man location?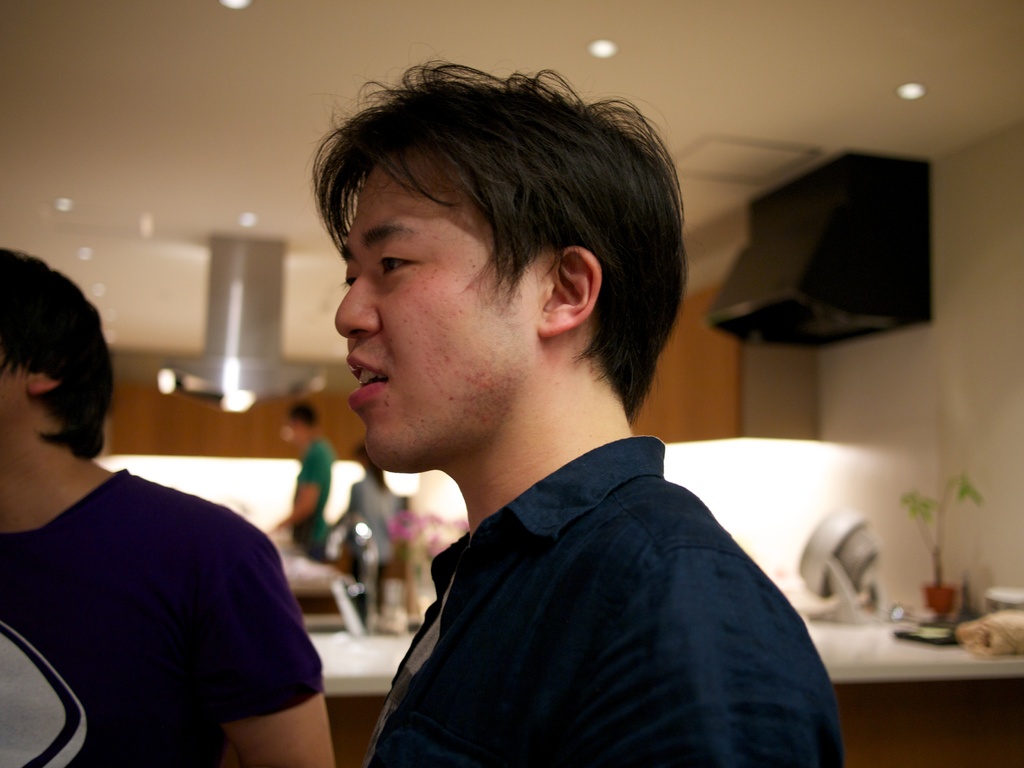
region(6, 287, 323, 767)
